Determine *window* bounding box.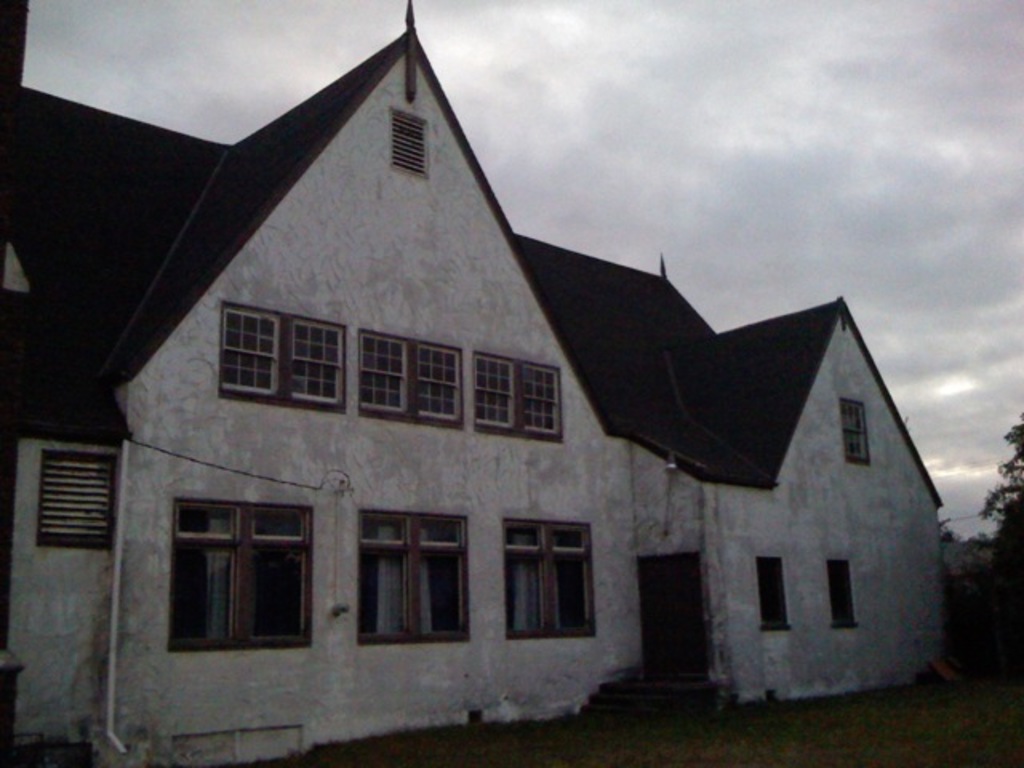
Determined: detection(160, 482, 312, 662).
